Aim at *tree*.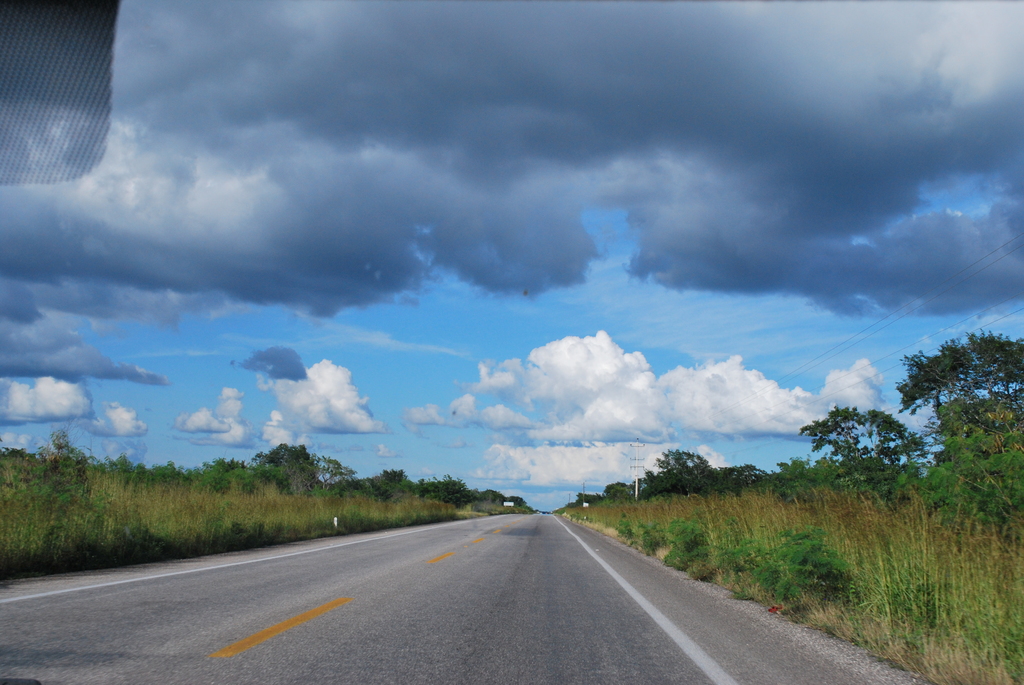
Aimed at bbox=[653, 447, 709, 489].
